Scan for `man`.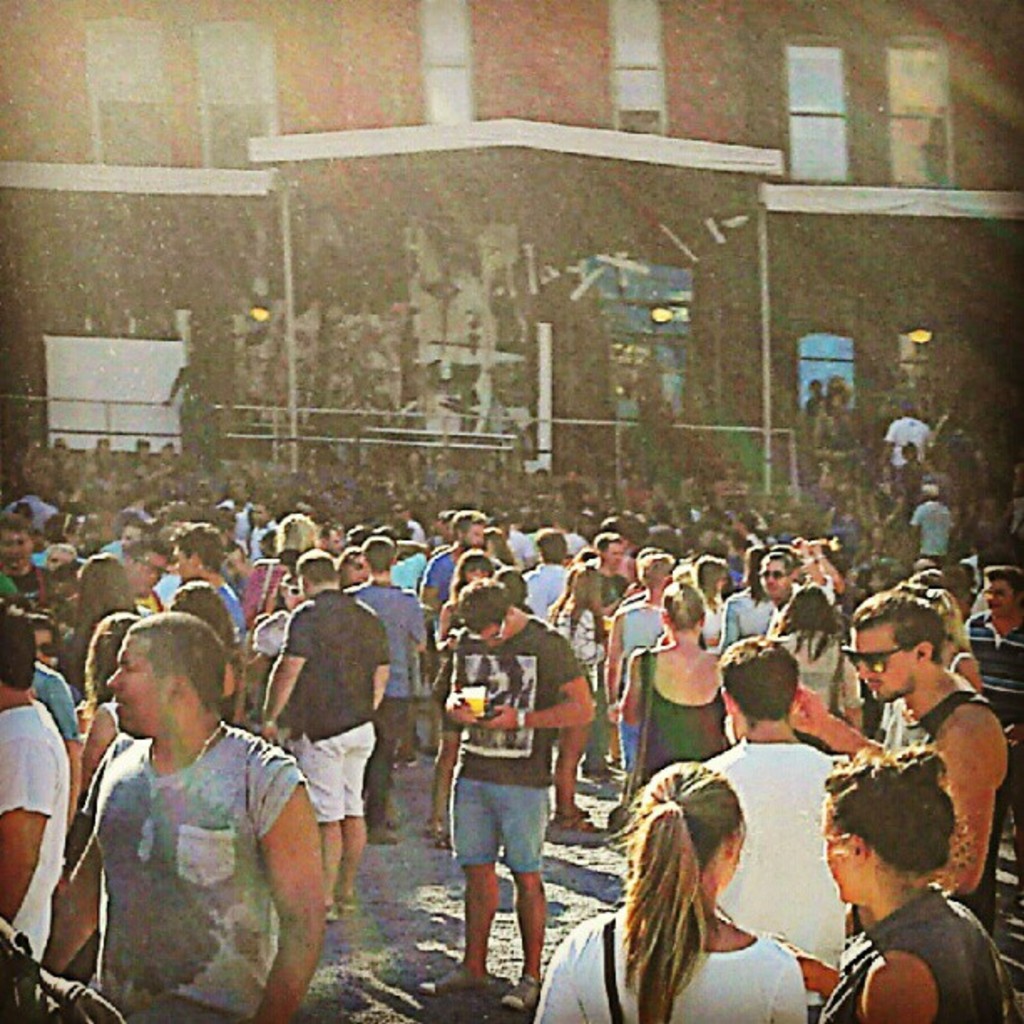
Scan result: 0/512/54/622.
